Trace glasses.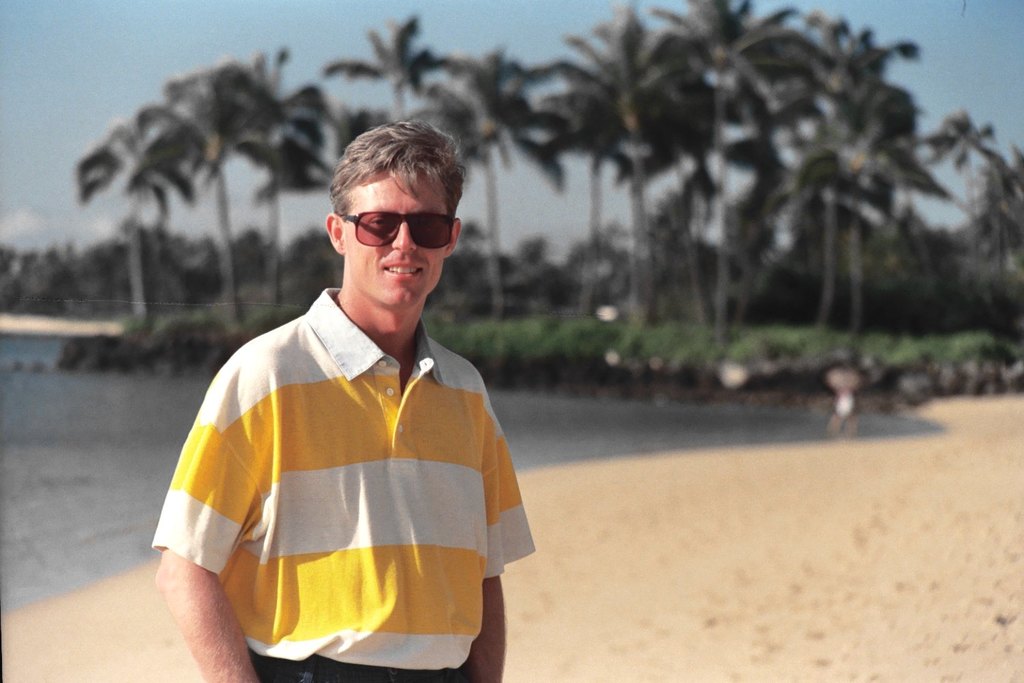
Traced to (left=339, top=208, right=461, bottom=250).
